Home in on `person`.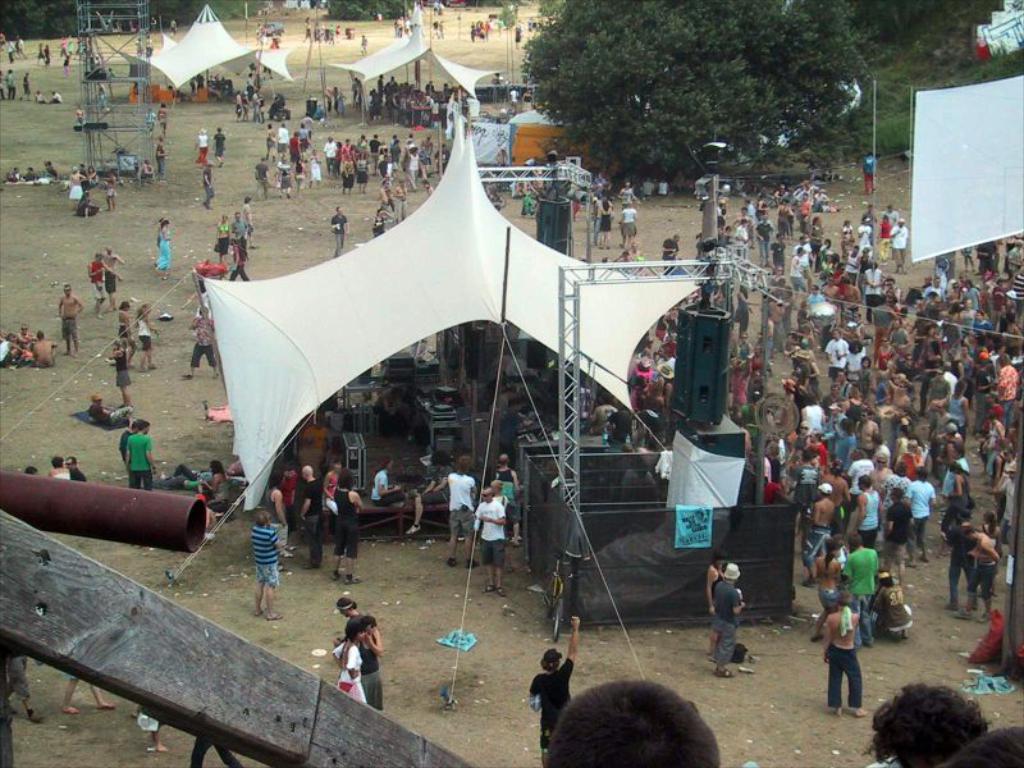
Homed in at bbox(28, 326, 56, 372).
